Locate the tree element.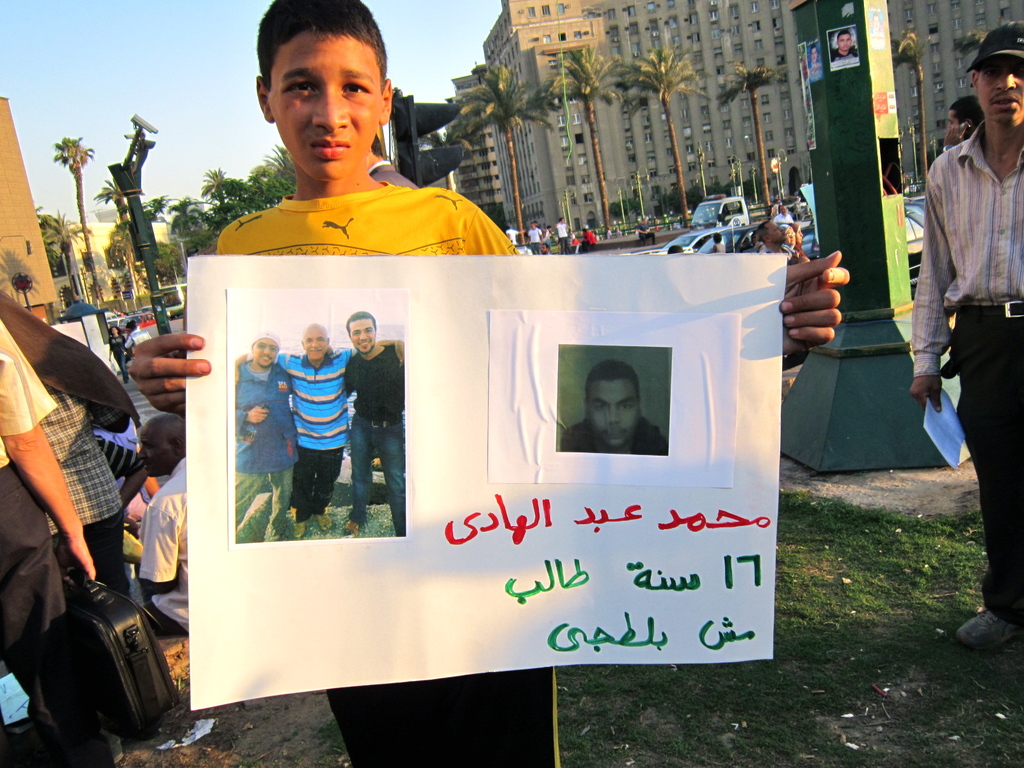
Element bbox: Rect(716, 57, 777, 209).
